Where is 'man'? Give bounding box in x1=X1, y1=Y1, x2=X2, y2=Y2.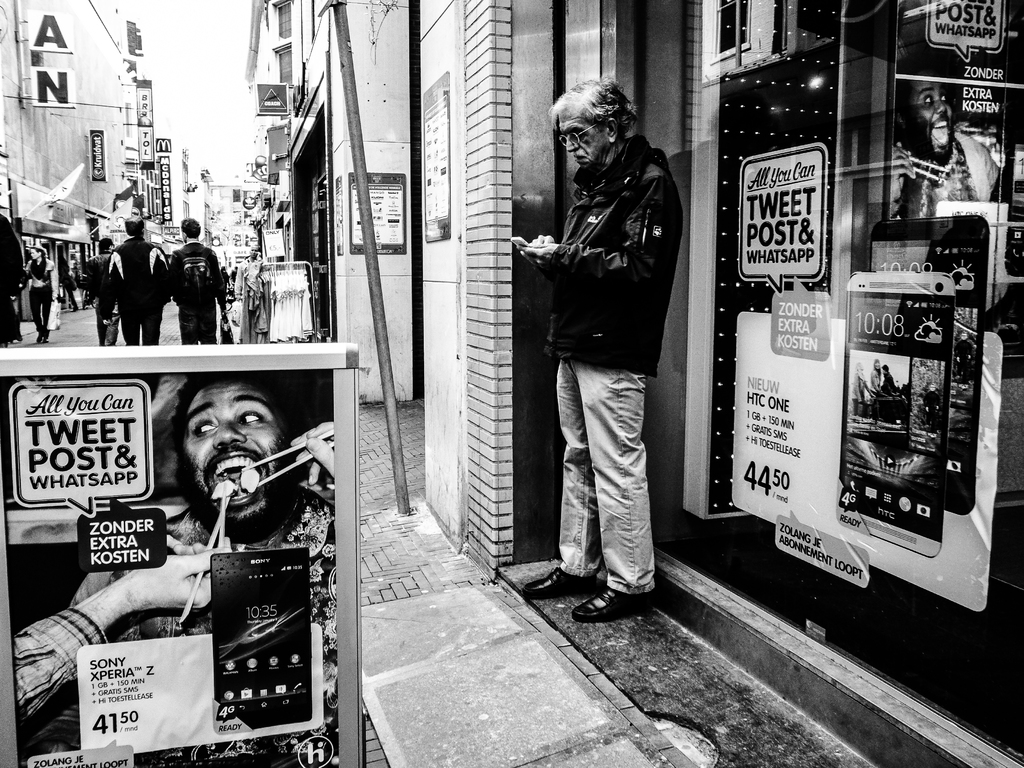
x1=48, y1=369, x2=333, y2=767.
